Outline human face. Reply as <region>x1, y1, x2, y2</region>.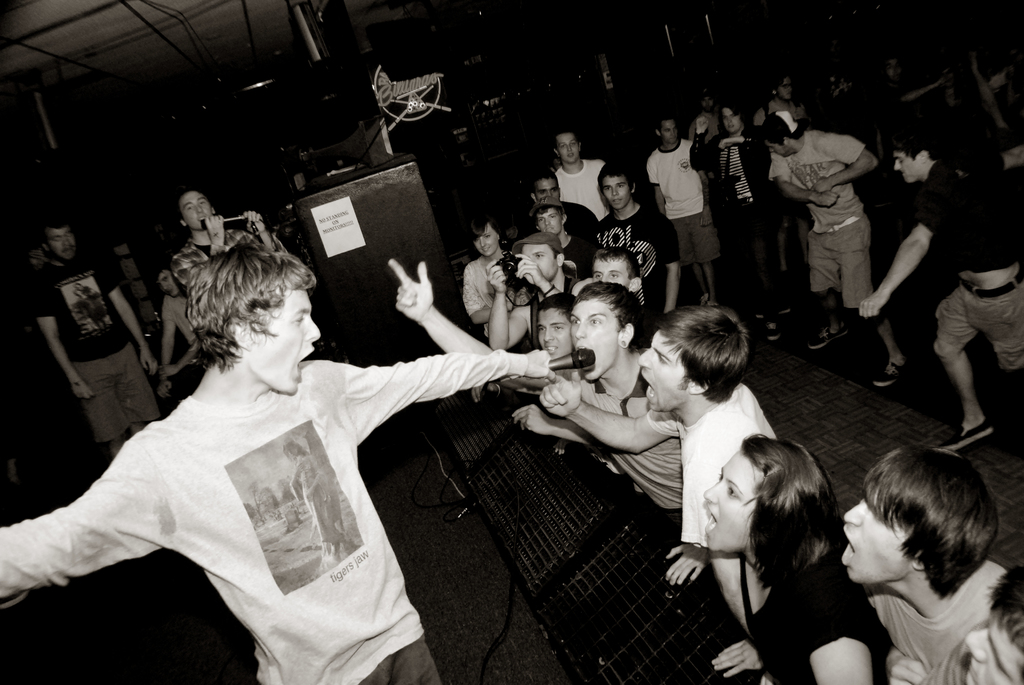
<region>512, 235, 559, 303</region>.
